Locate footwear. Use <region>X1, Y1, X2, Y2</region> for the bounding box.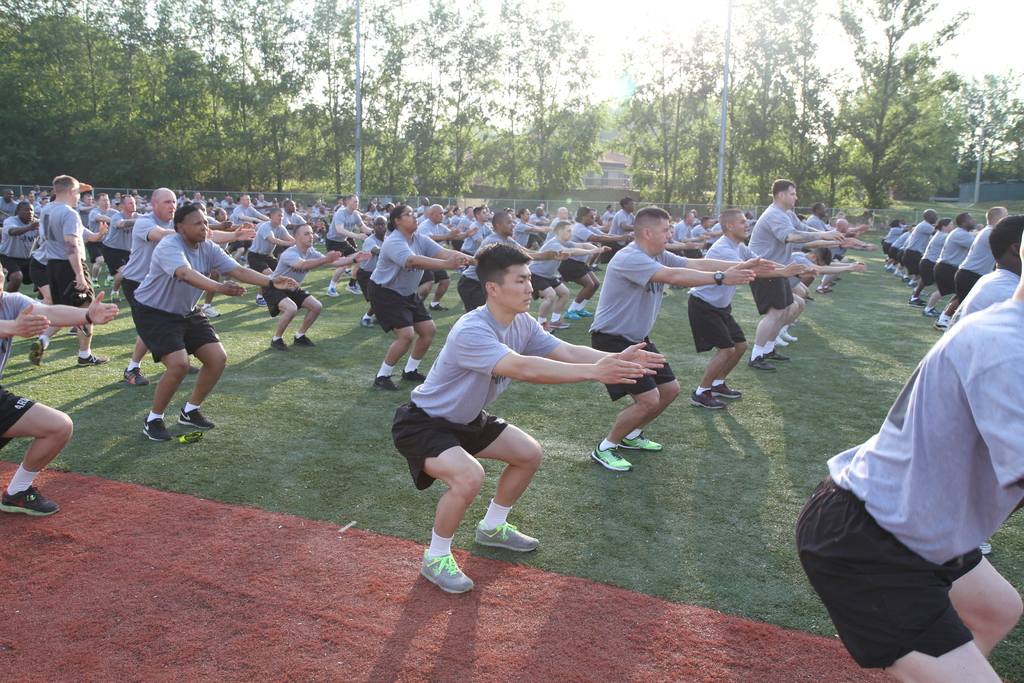
<region>924, 306, 937, 318</region>.
